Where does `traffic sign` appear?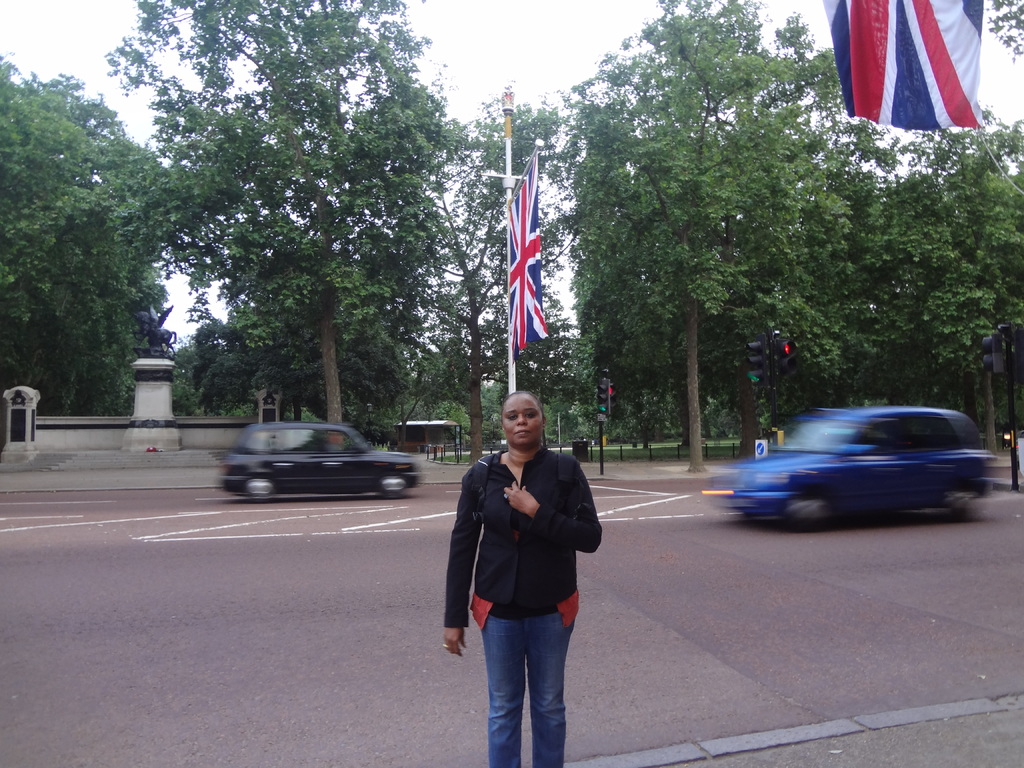
Appears at bbox(776, 337, 792, 362).
